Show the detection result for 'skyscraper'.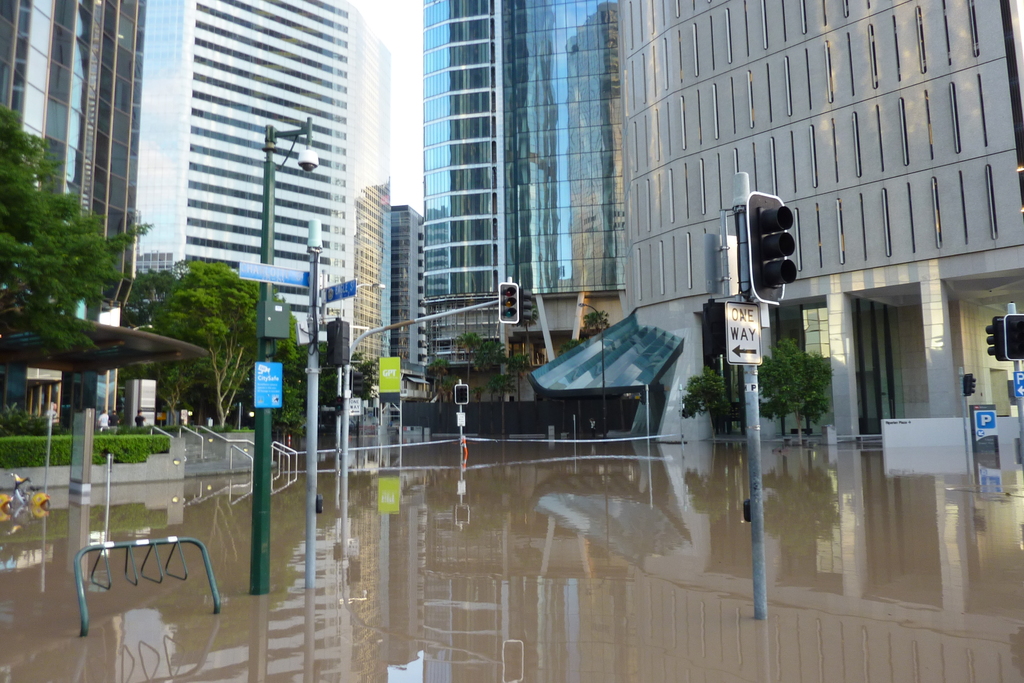
(left=419, top=1, right=1015, bottom=434).
